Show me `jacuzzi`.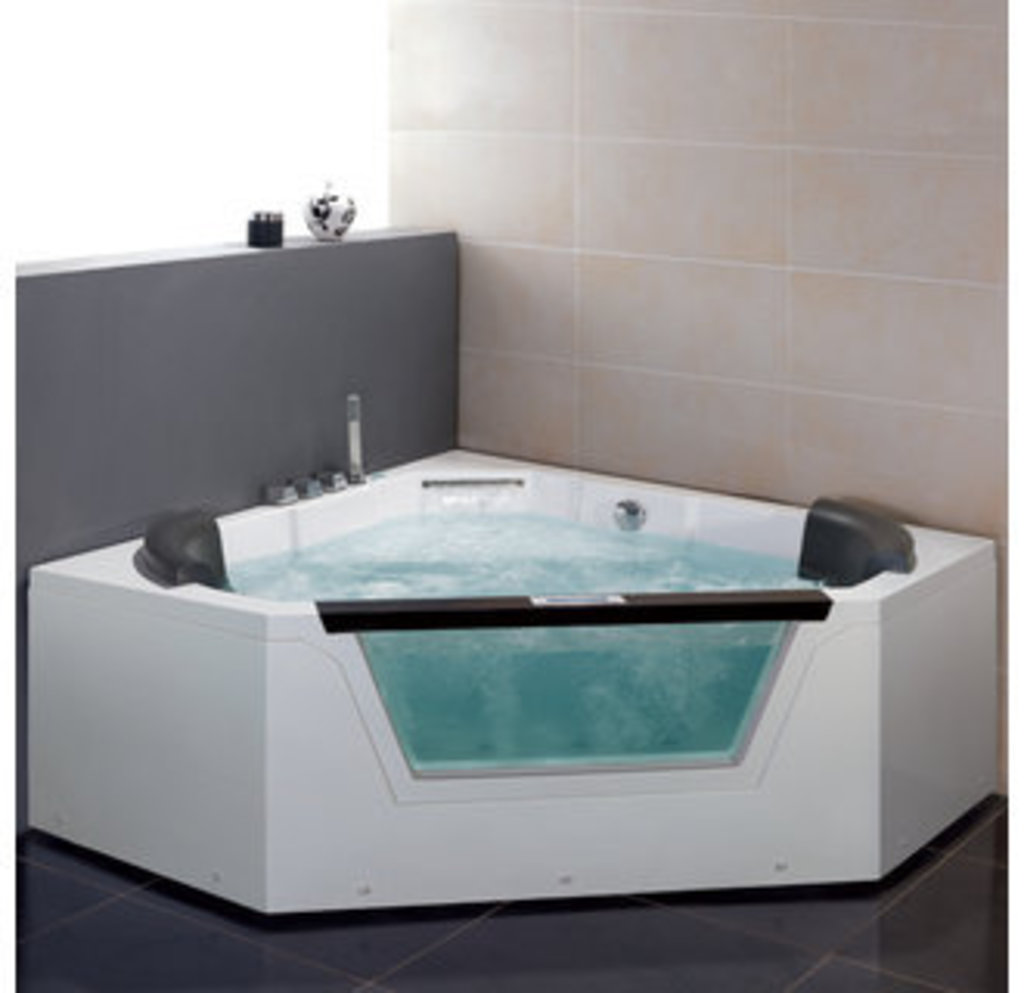
`jacuzzi` is here: (x1=25, y1=441, x2=1002, y2=931).
